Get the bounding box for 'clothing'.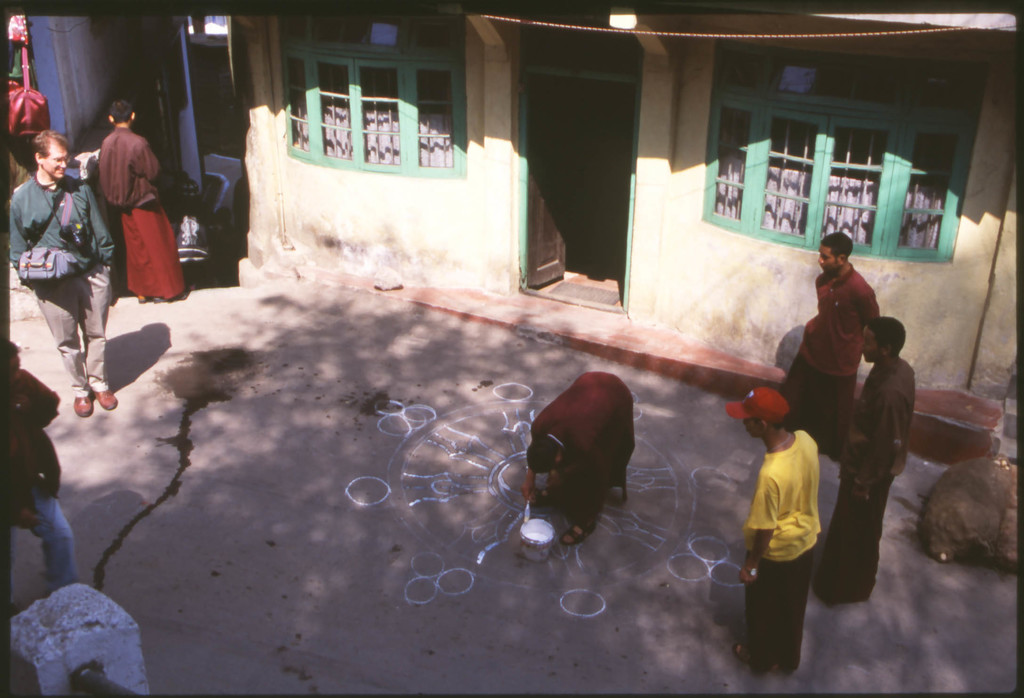
Rect(814, 345, 920, 596).
